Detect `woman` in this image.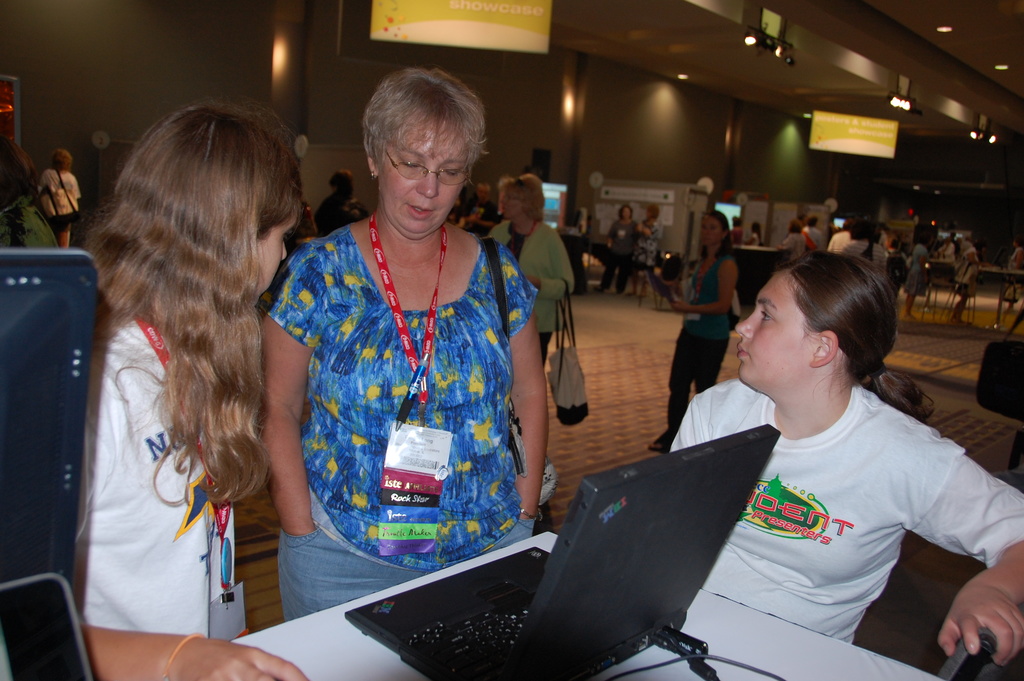
Detection: bbox=[648, 206, 744, 453].
